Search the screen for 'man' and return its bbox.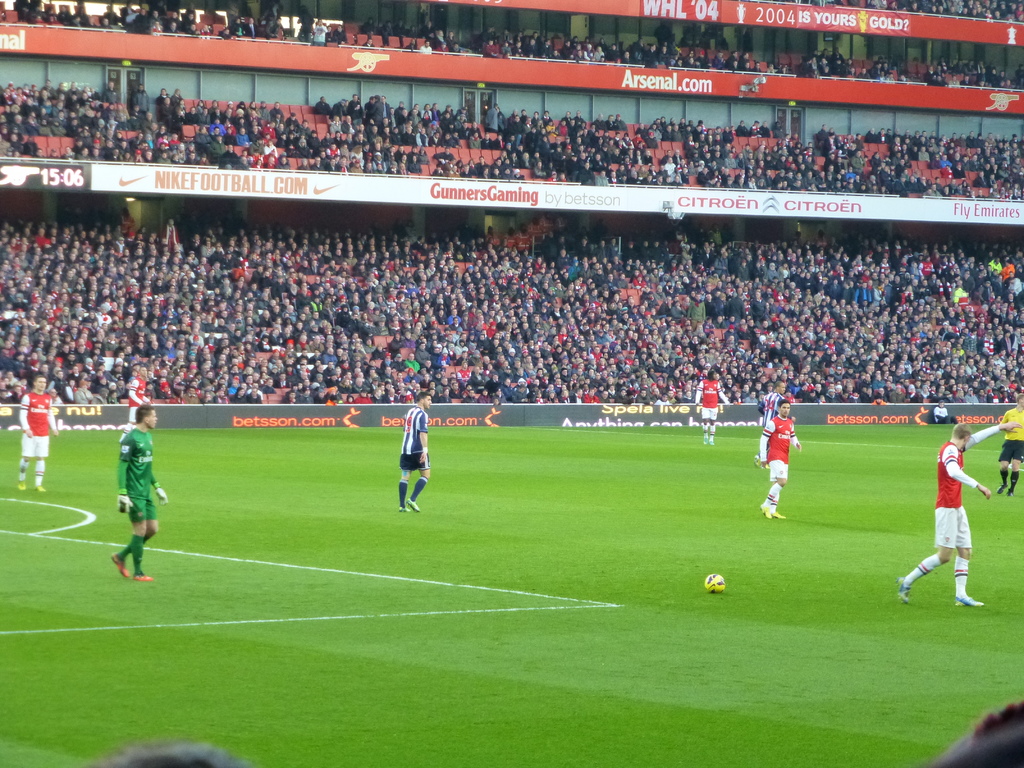
Found: left=92, top=403, right=168, bottom=583.
